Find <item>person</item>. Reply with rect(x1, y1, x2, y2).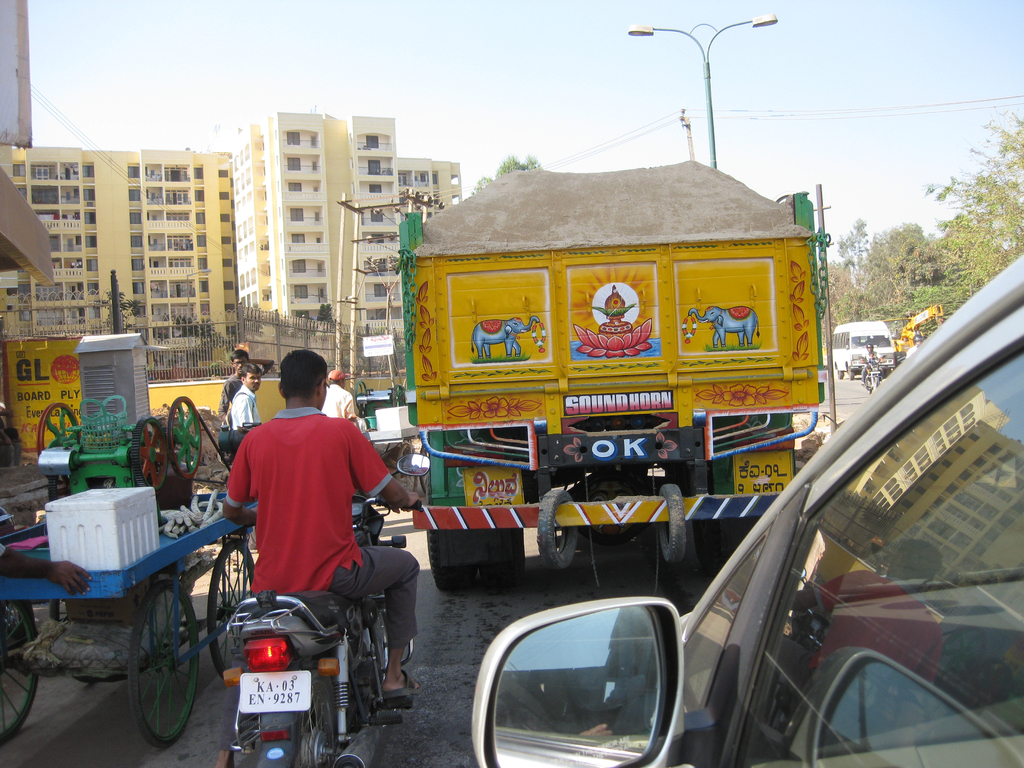
rect(221, 364, 275, 465).
